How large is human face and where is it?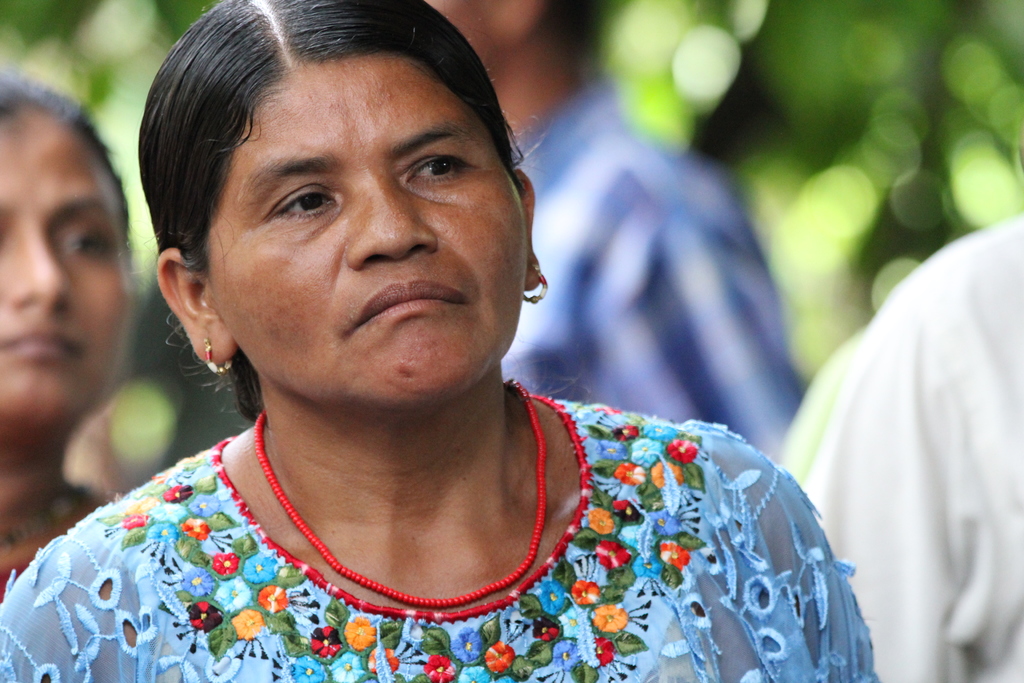
Bounding box: detection(200, 51, 530, 408).
